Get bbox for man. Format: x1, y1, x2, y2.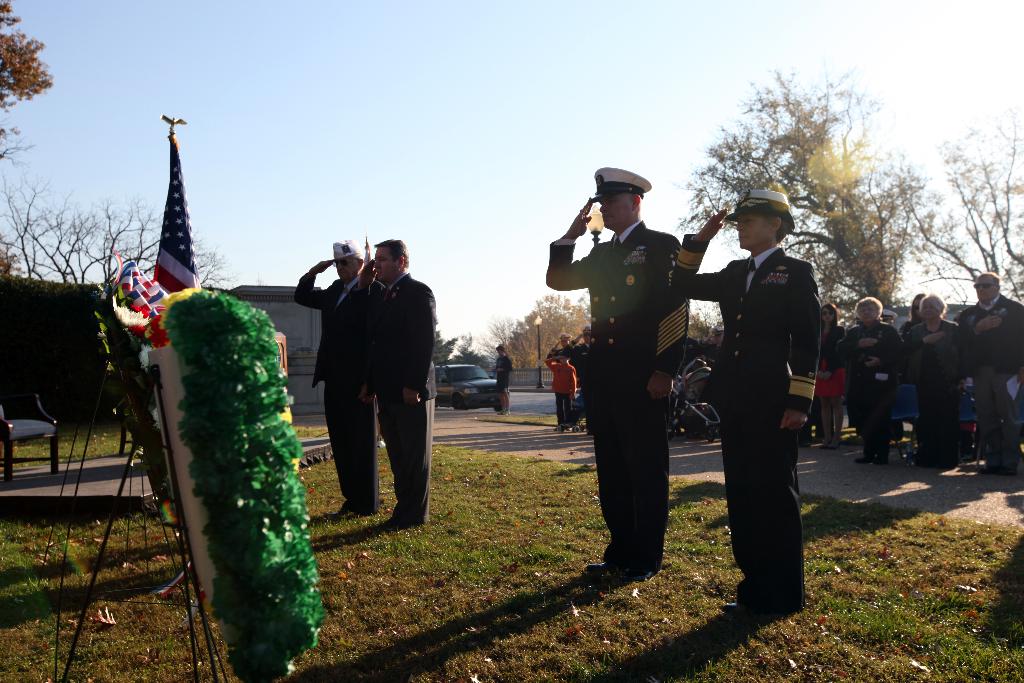
540, 167, 690, 574.
